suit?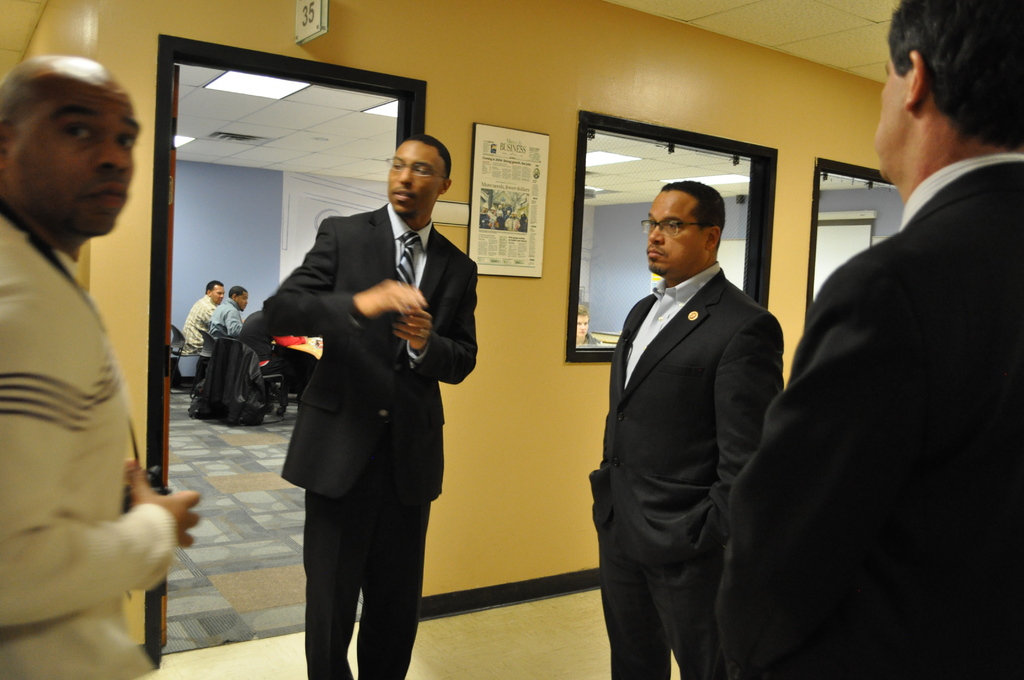
box=[276, 127, 473, 672]
